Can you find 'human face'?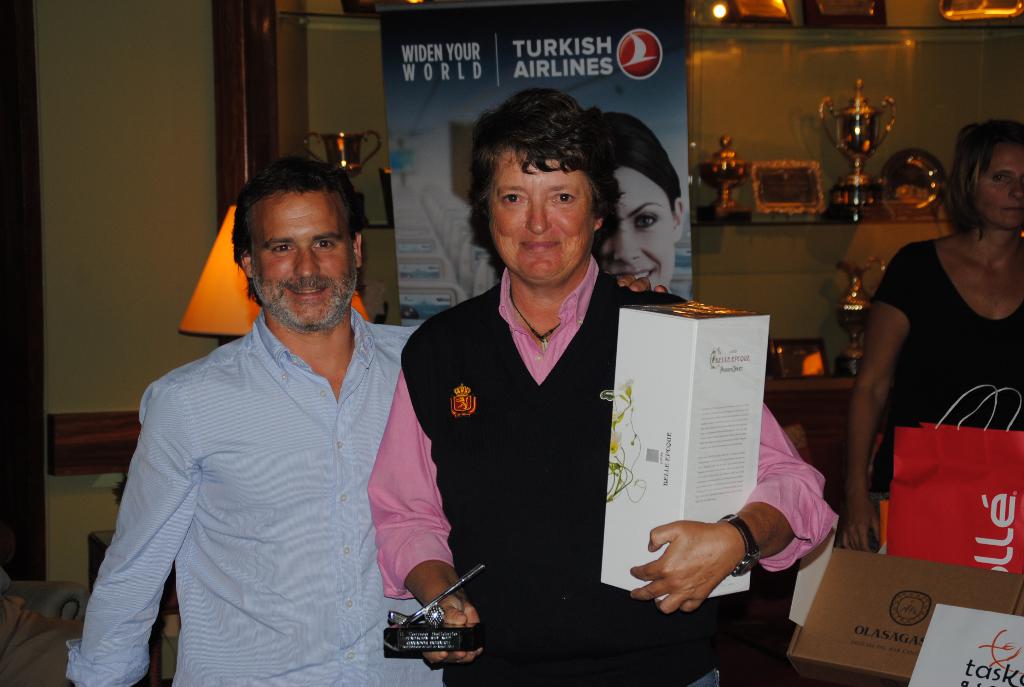
Yes, bounding box: {"x1": 246, "y1": 183, "x2": 353, "y2": 330}.
